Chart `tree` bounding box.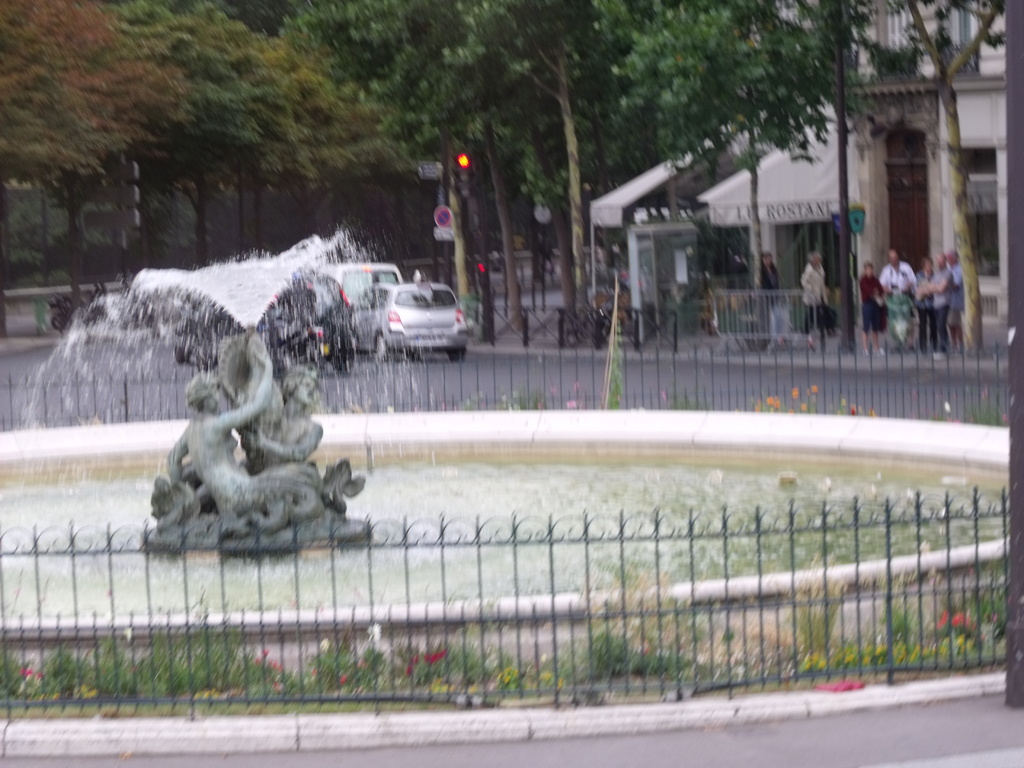
Charted: bbox=(838, 0, 999, 337).
